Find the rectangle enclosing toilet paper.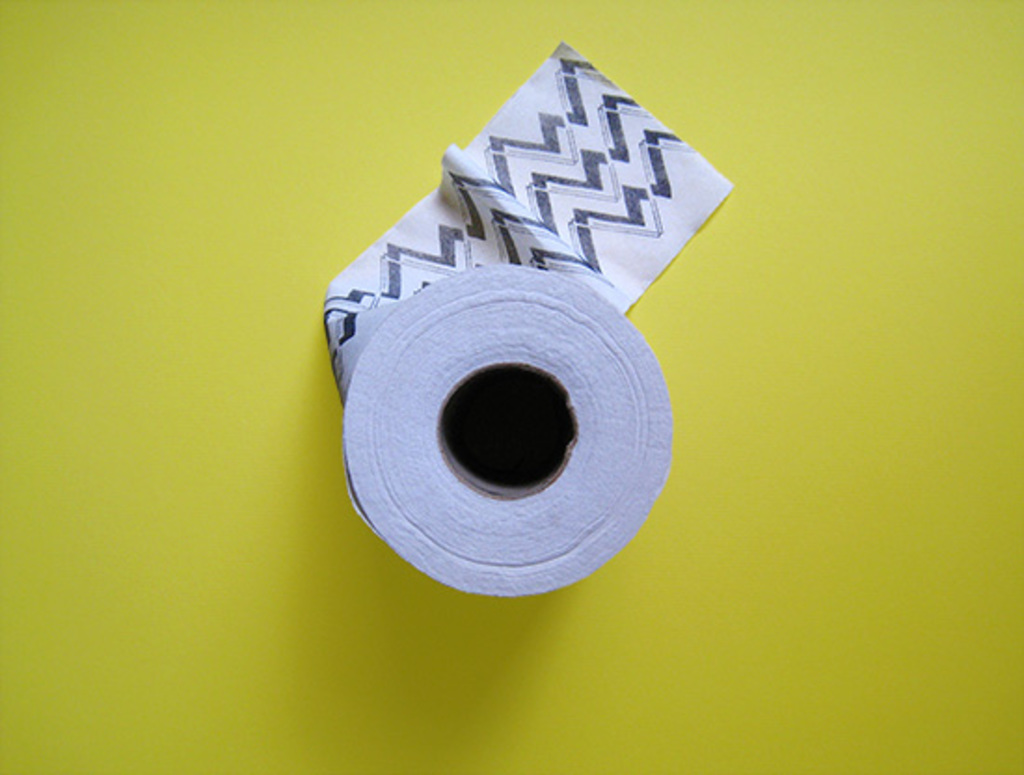
(left=317, top=37, right=737, bottom=600).
